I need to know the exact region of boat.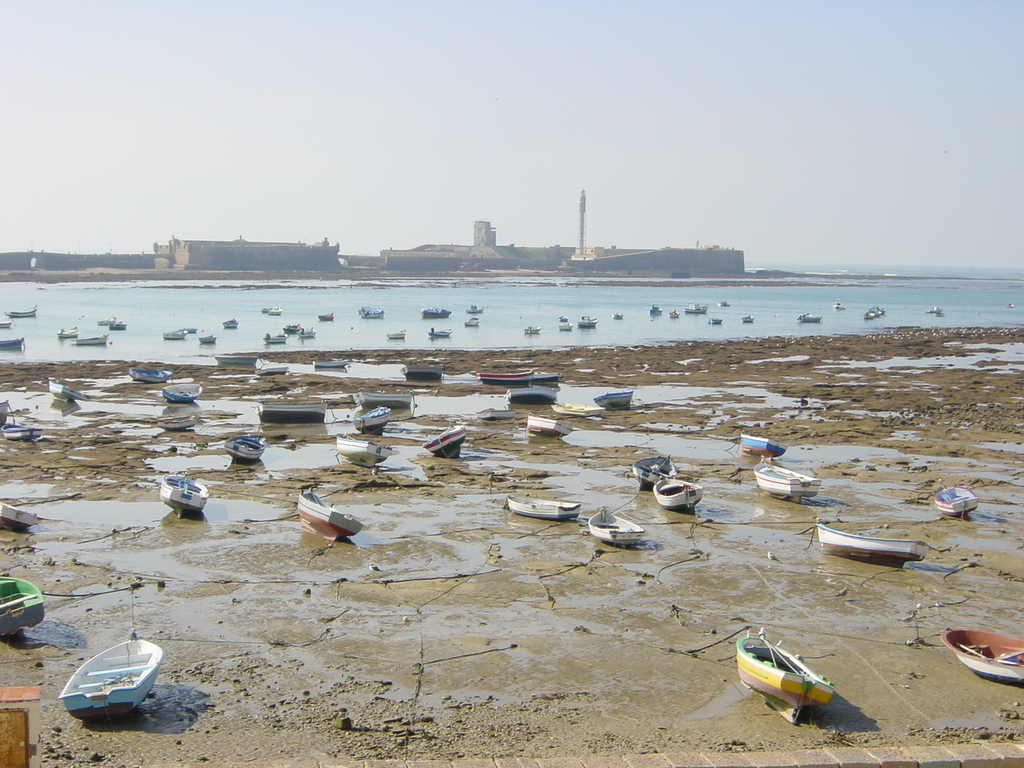
Region: BBox(397, 364, 445, 380).
